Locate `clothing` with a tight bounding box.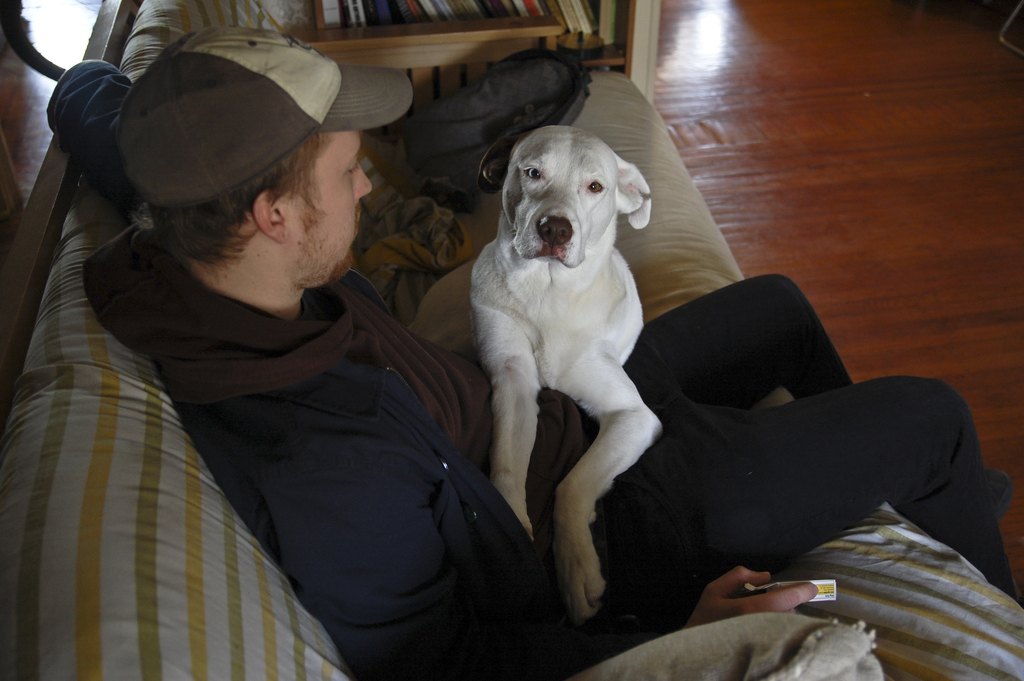
rect(28, 188, 522, 634).
